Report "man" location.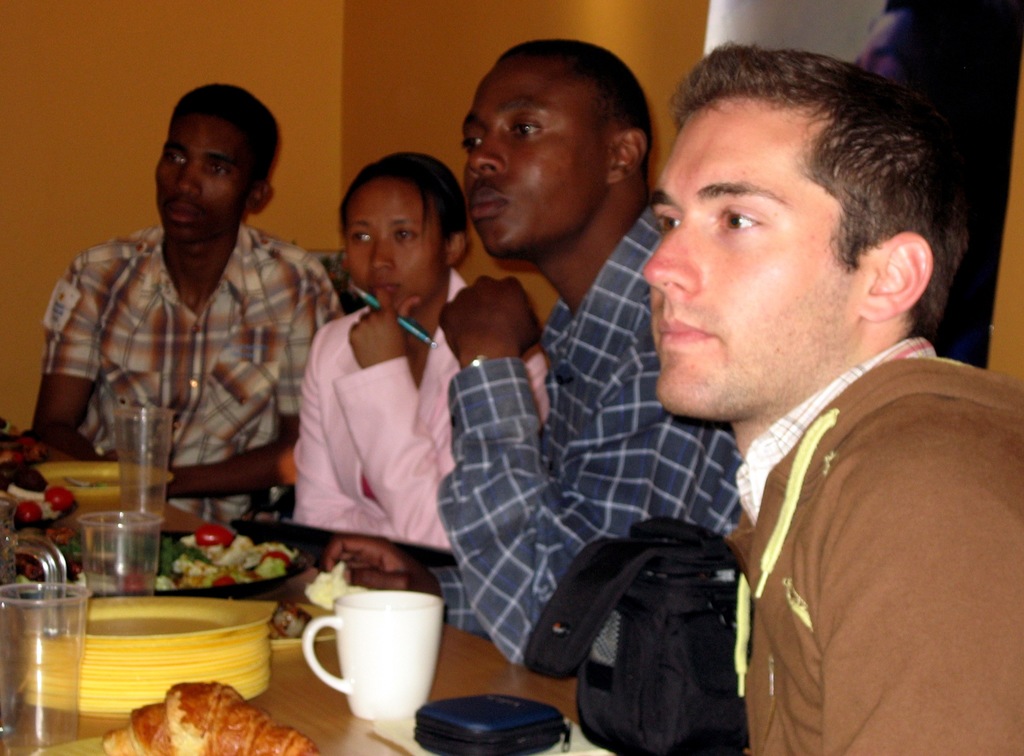
Report: 323, 36, 742, 671.
